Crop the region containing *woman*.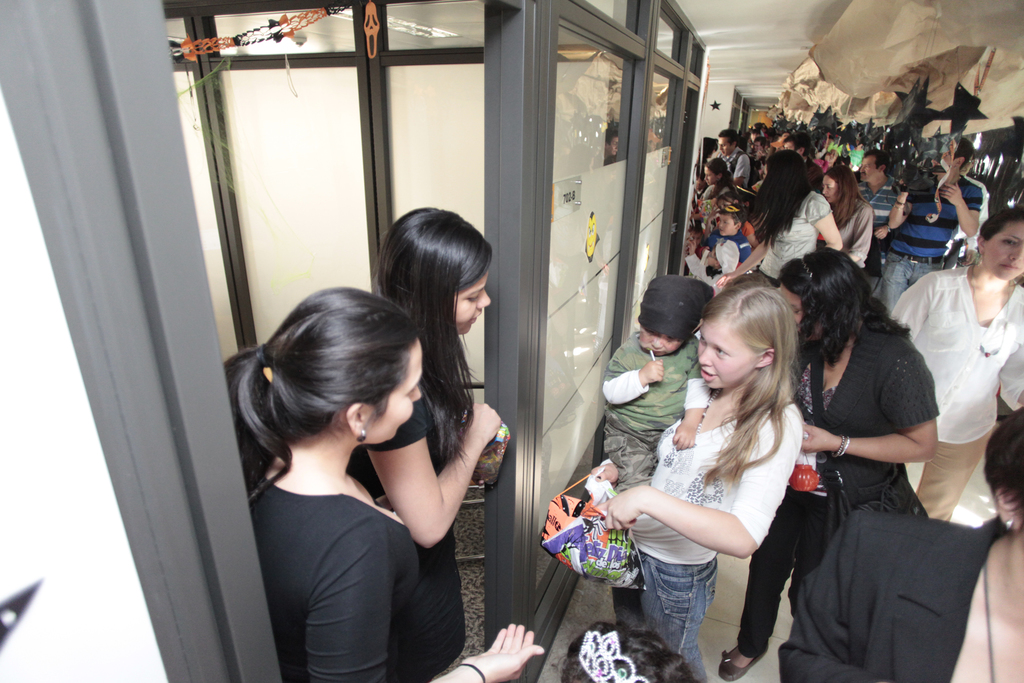
Crop region: locate(886, 210, 1023, 521).
